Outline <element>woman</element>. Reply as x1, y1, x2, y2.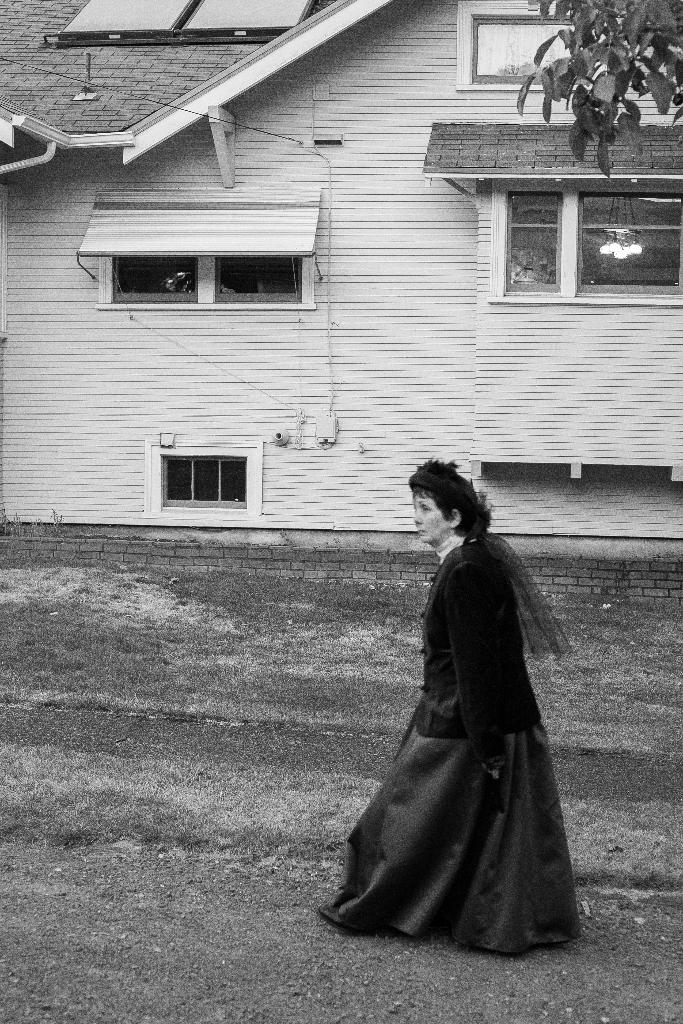
338, 441, 580, 968.
